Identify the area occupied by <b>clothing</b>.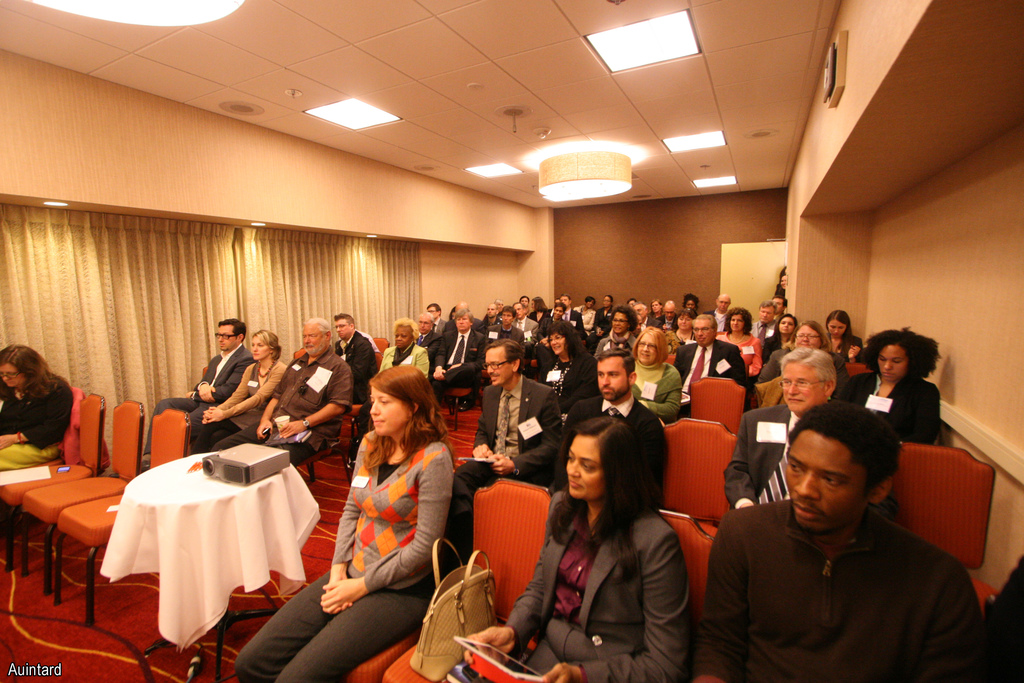
Area: BBox(330, 427, 452, 579).
